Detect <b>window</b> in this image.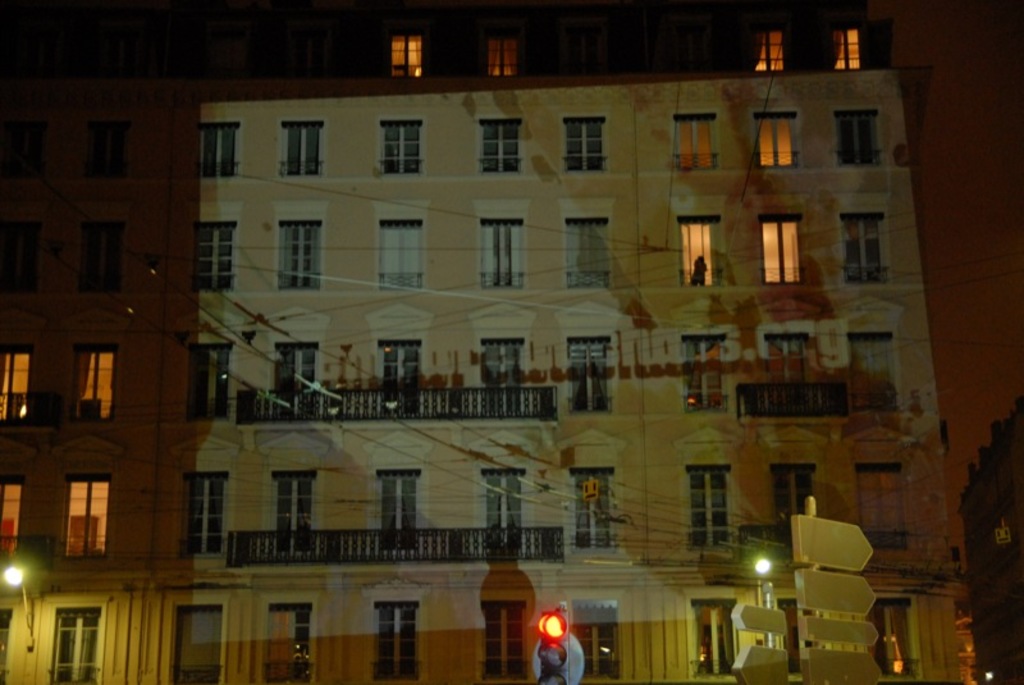
Detection: [67, 481, 113, 558].
